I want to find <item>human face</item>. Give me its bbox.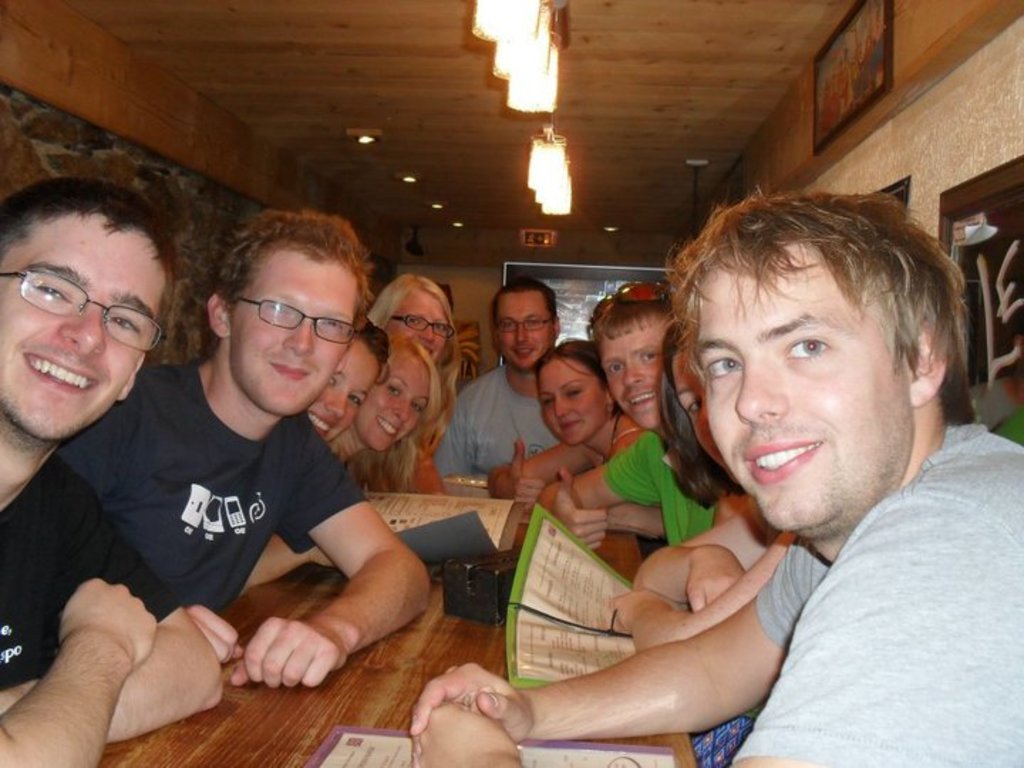
box(536, 353, 604, 445).
